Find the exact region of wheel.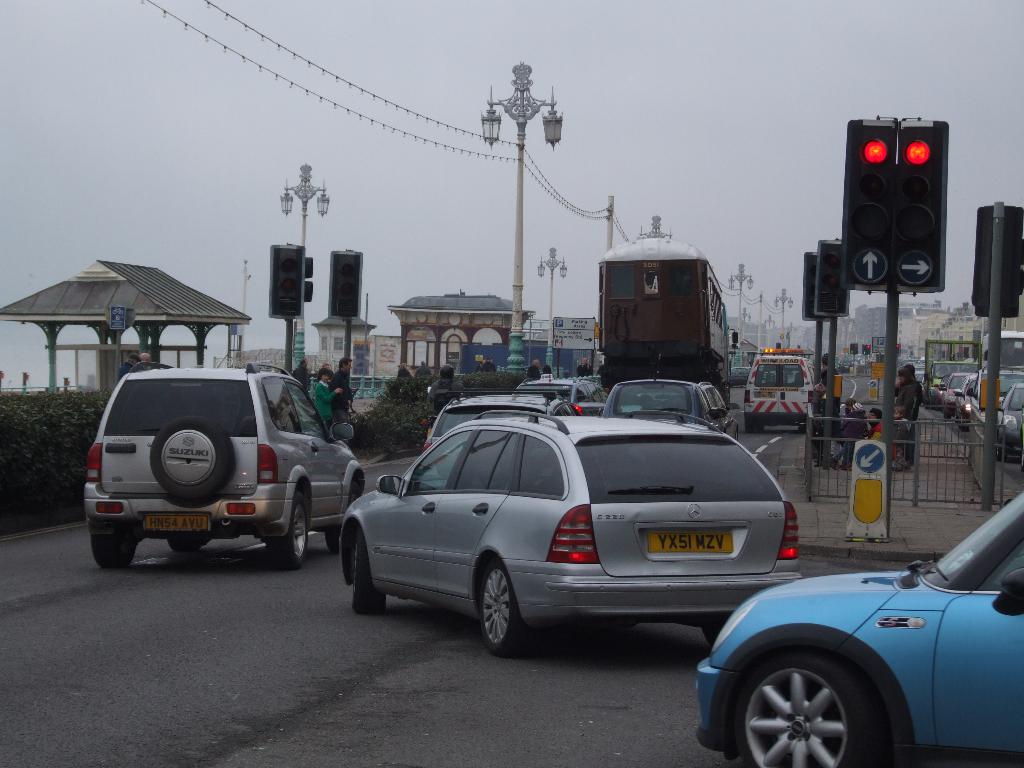
Exact region: 479:553:521:653.
